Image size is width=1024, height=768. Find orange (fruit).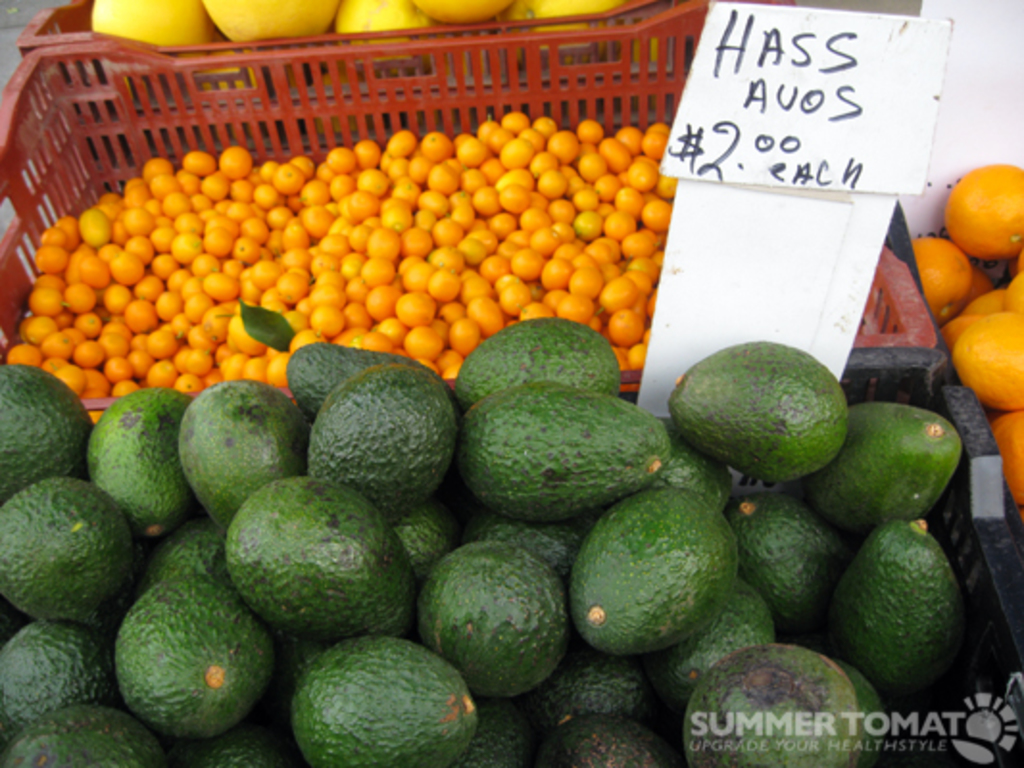
Rect(106, 330, 119, 353).
